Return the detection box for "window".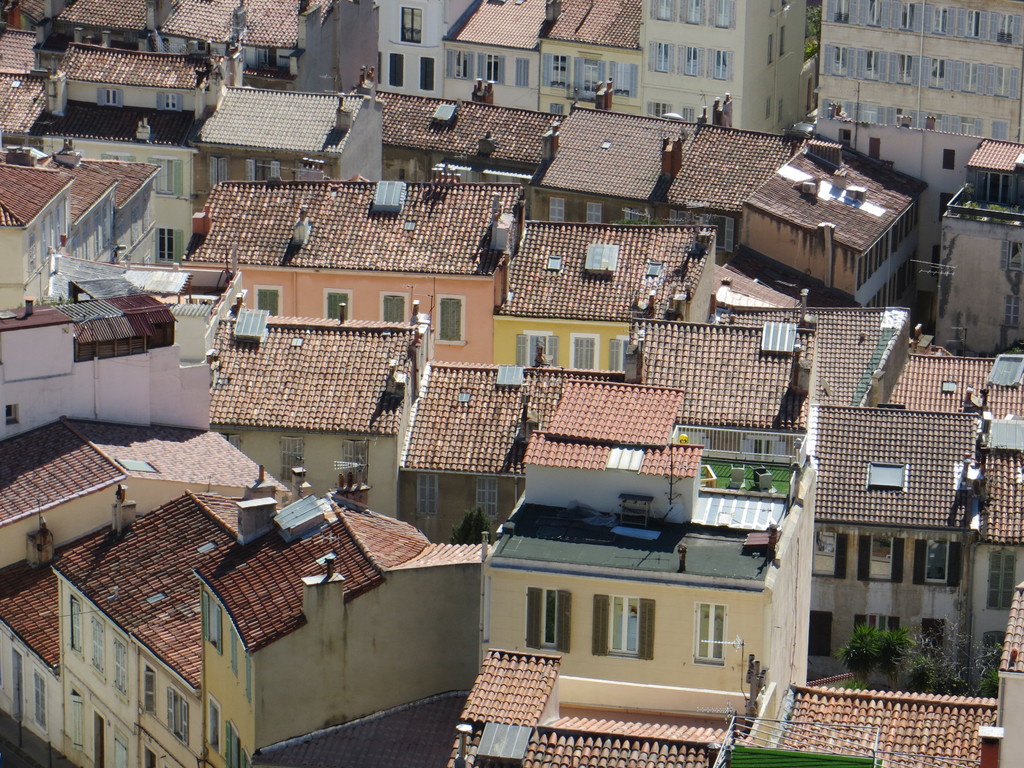
[55,196,67,252].
